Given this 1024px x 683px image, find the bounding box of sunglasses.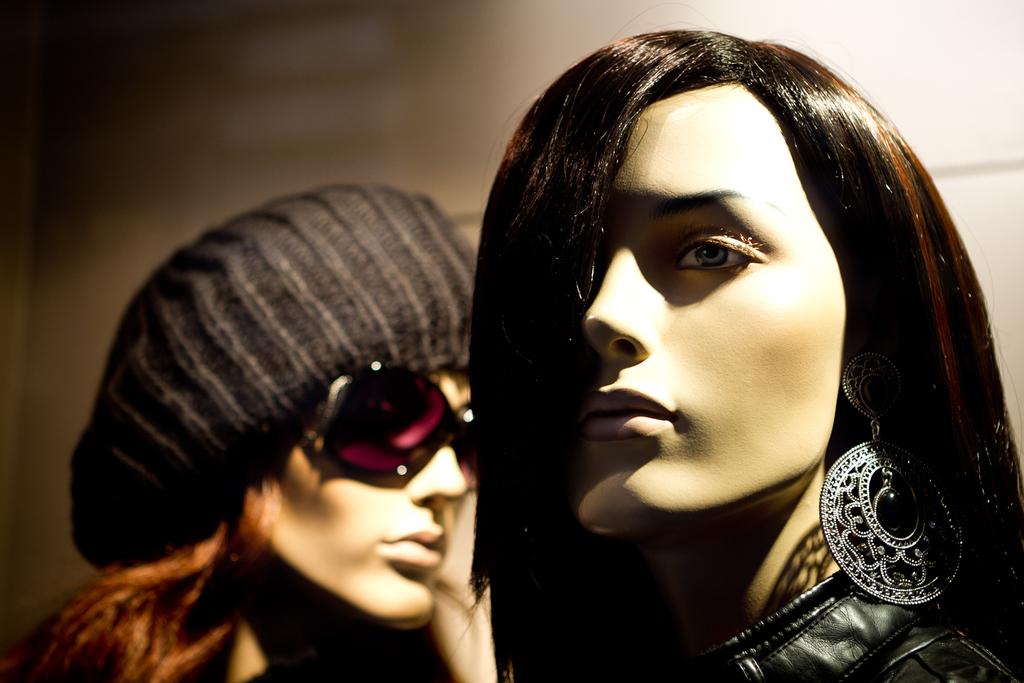
rect(309, 364, 476, 481).
